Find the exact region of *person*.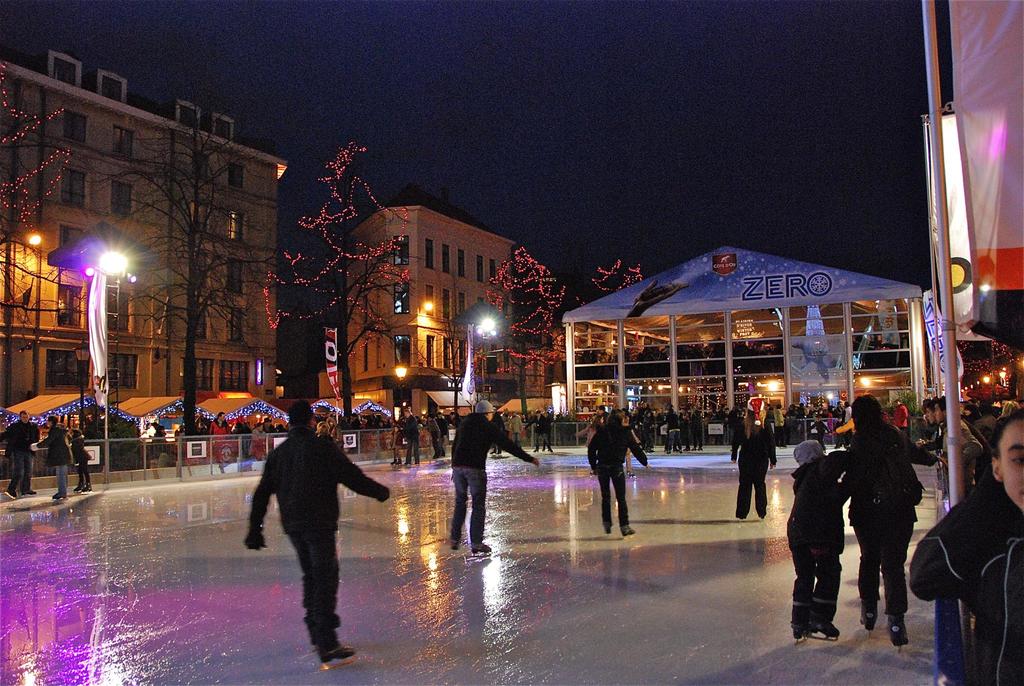
Exact region: region(401, 408, 422, 467).
